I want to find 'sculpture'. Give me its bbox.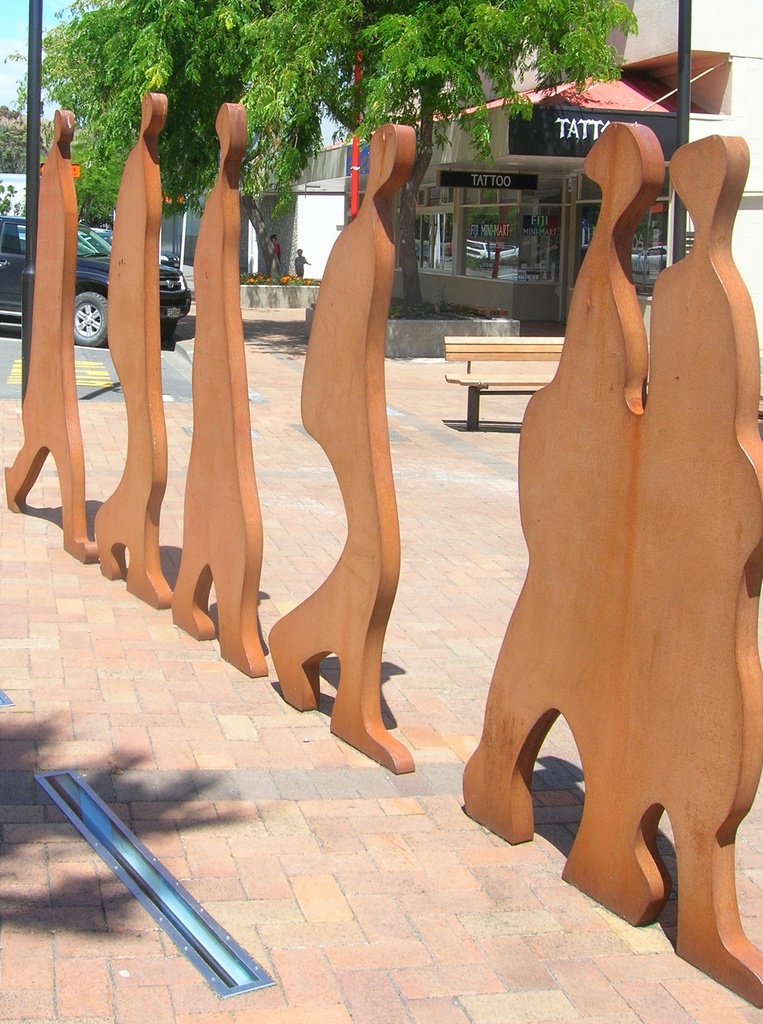
bbox(259, 122, 422, 769).
